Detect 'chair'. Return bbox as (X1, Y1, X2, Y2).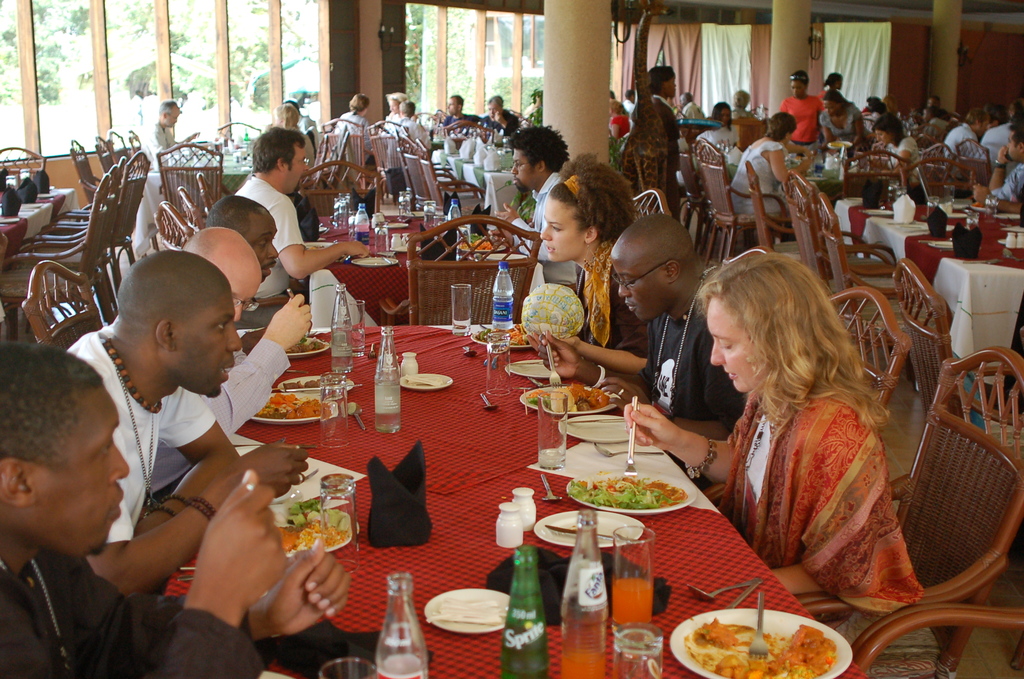
(180, 184, 211, 232).
